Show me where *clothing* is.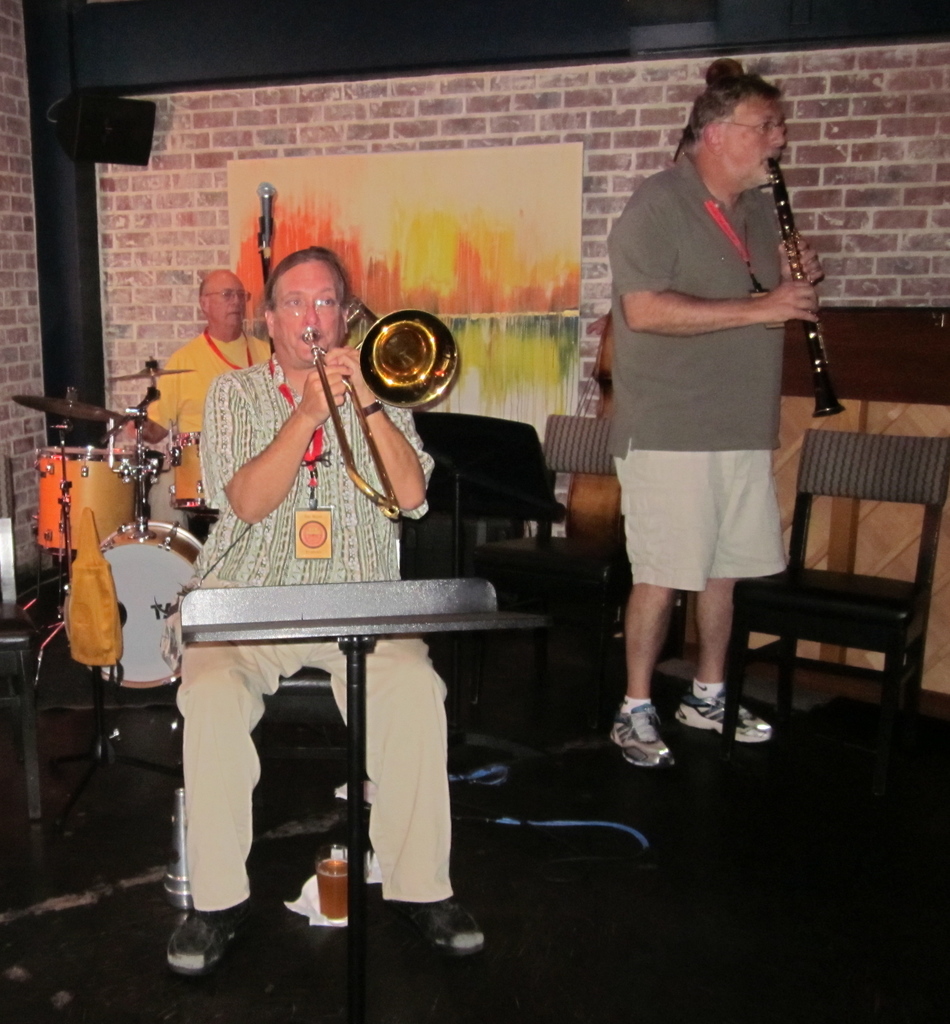
*clothing* is at <region>172, 350, 464, 910</region>.
